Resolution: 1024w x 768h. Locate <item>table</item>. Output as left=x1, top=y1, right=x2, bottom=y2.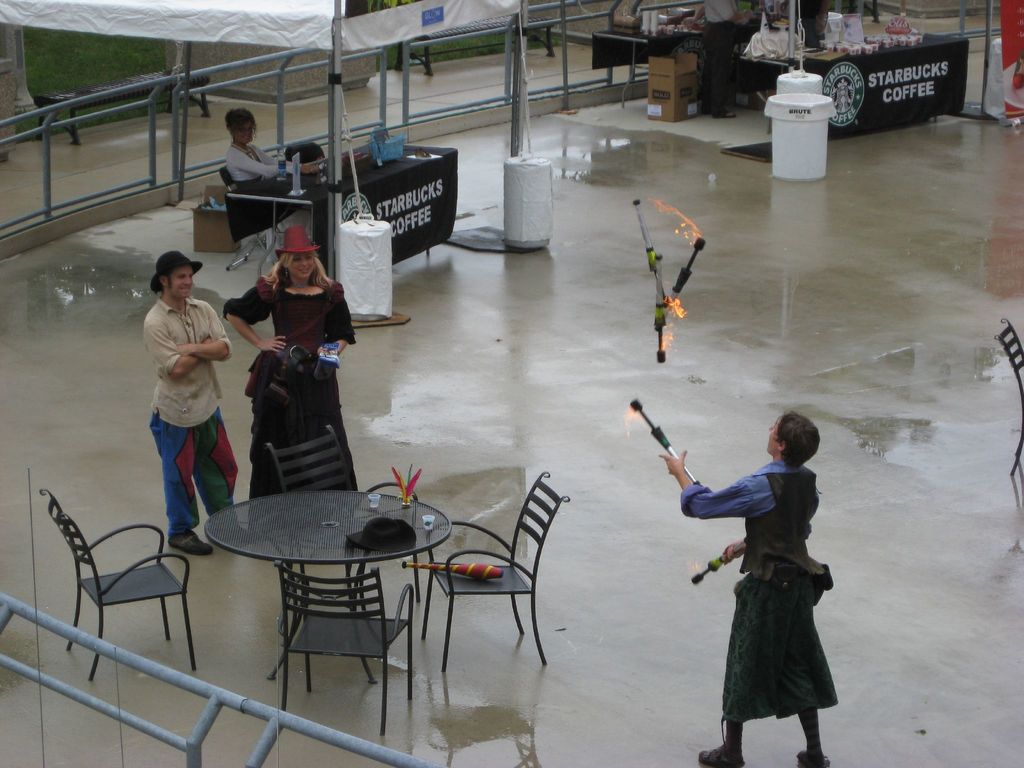
left=587, top=29, right=698, bottom=109.
